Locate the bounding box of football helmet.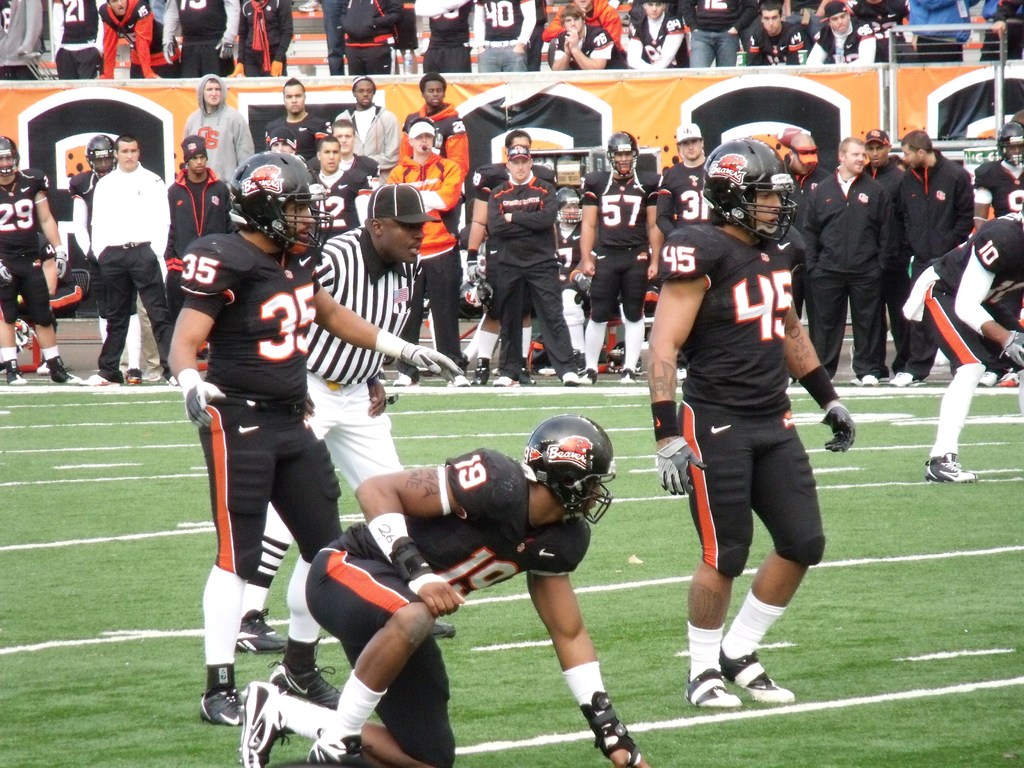
Bounding box: <region>84, 131, 116, 171</region>.
